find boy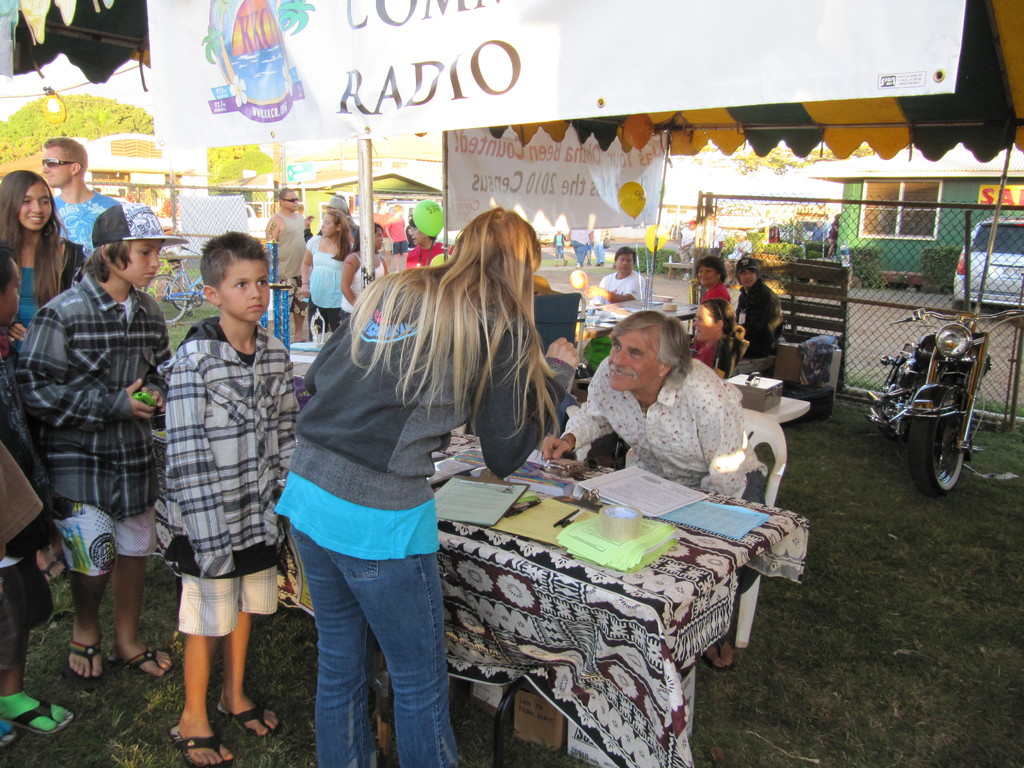
crop(738, 258, 781, 360)
